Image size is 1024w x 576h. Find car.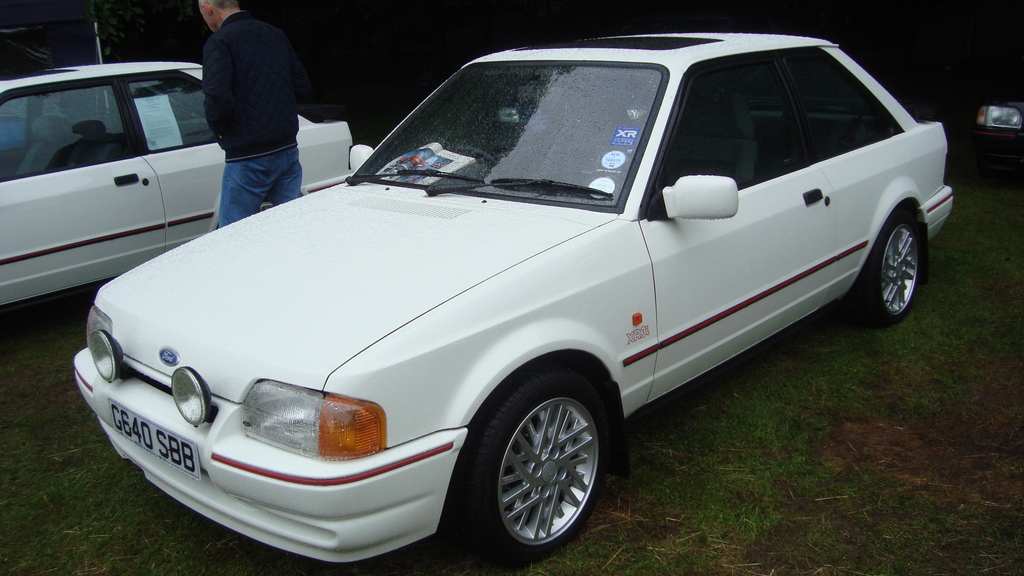
[972, 88, 1023, 182].
